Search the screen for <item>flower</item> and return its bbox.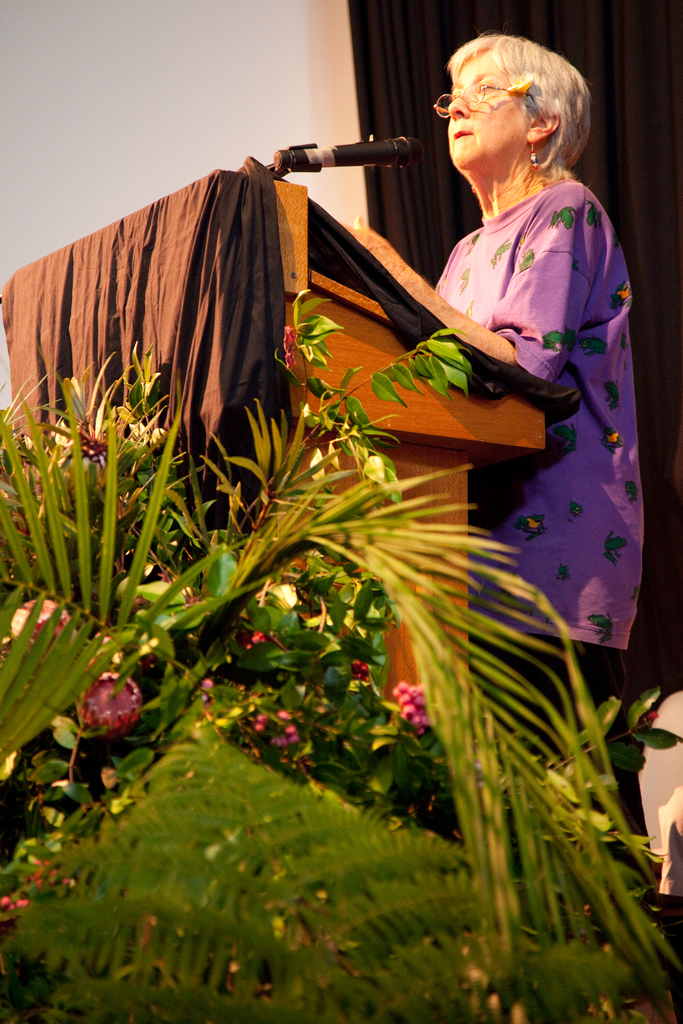
Found: 53, 679, 134, 755.
